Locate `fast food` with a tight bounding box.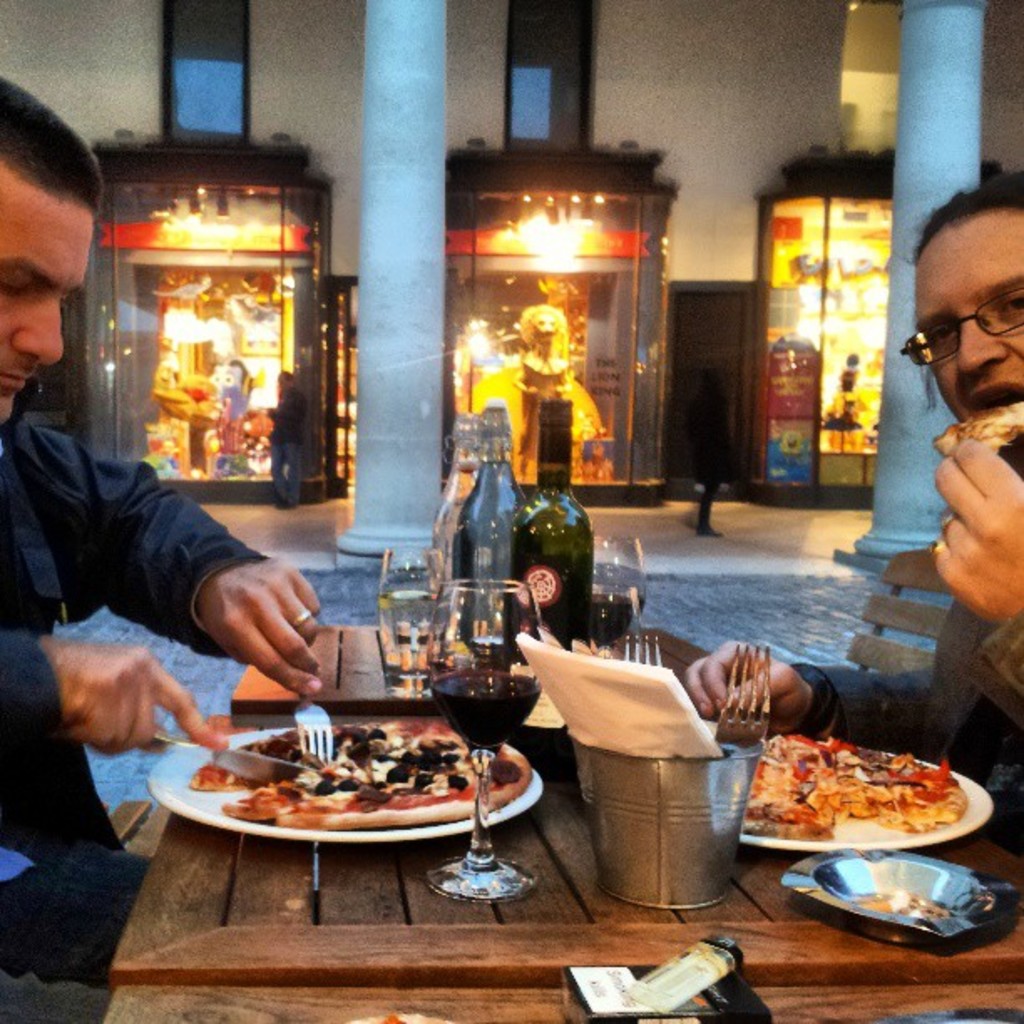
x1=186 y1=716 x2=530 y2=827.
